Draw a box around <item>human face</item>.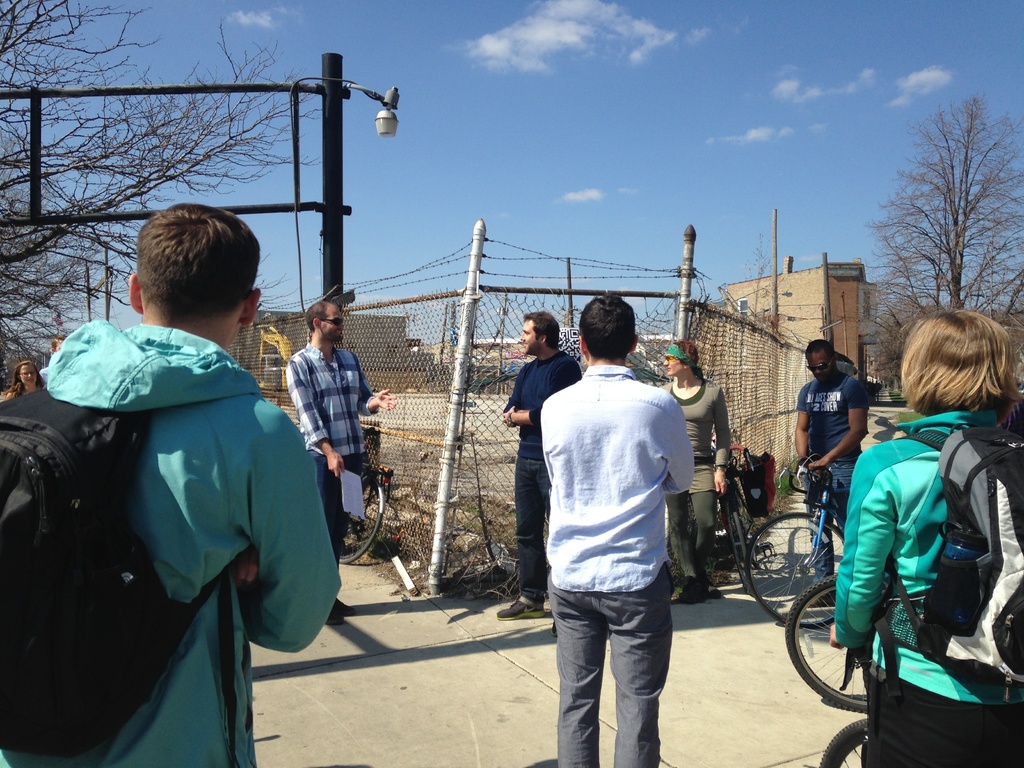
box(16, 362, 41, 387).
